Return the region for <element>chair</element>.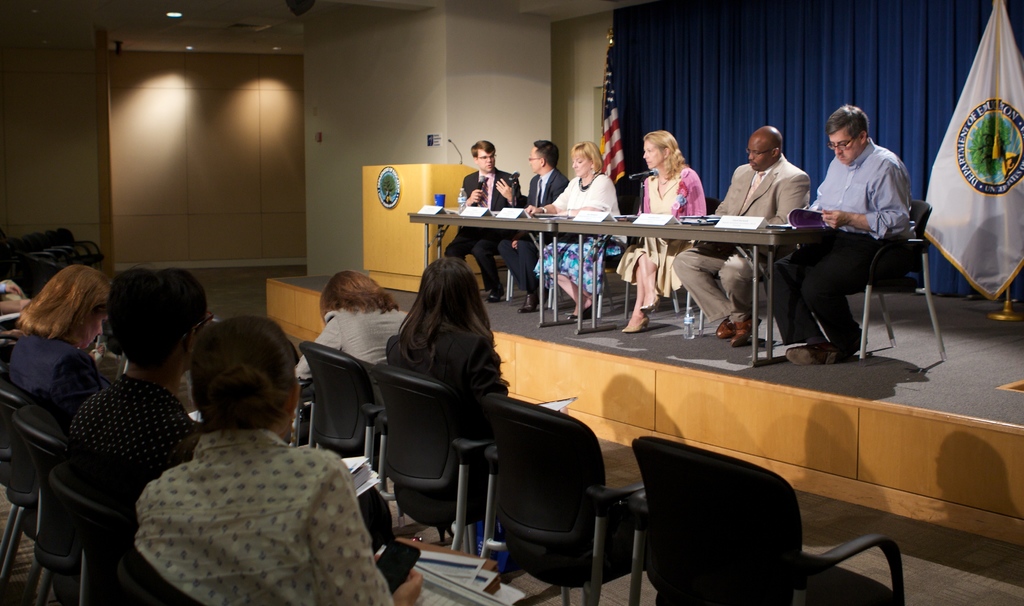
59,226,108,275.
